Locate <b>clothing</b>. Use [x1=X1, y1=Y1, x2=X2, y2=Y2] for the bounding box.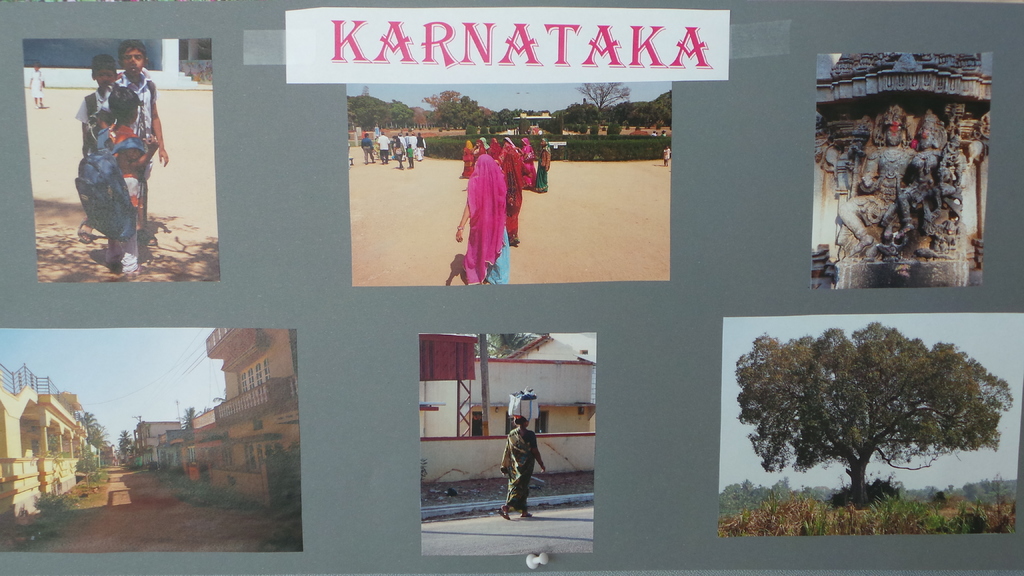
[x1=464, y1=144, x2=474, y2=179].
